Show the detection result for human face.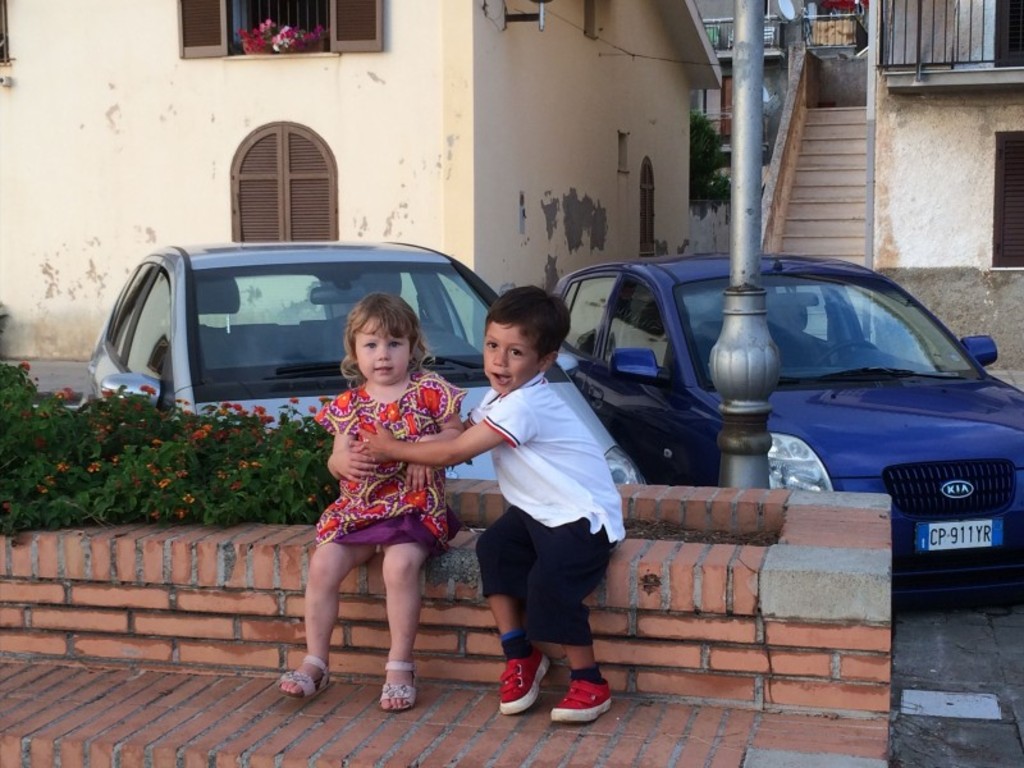
[left=351, top=312, right=412, bottom=378].
